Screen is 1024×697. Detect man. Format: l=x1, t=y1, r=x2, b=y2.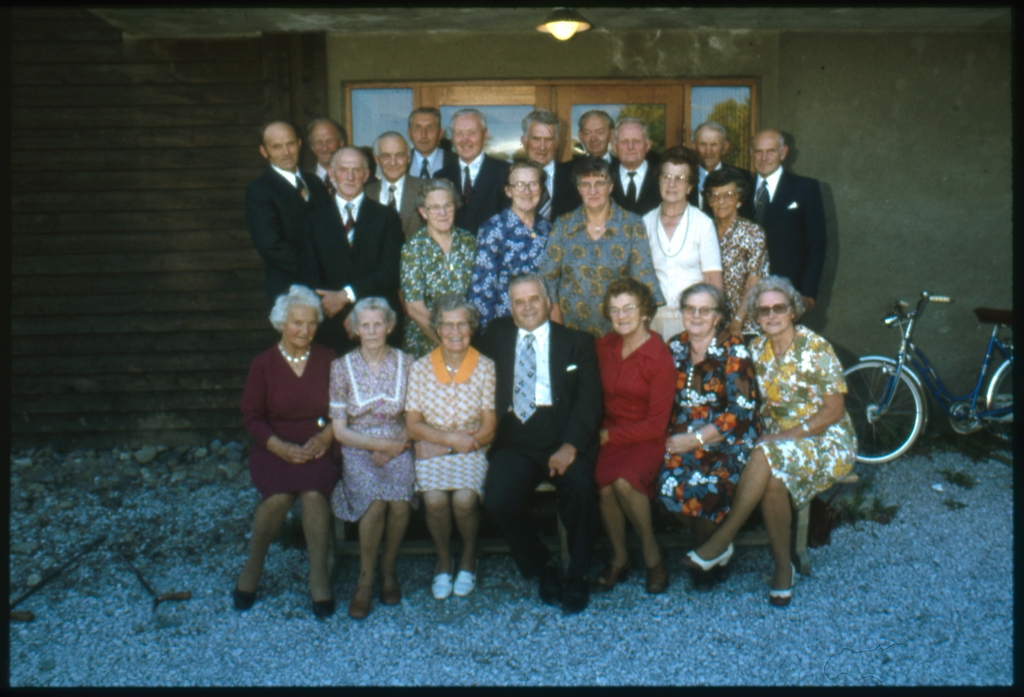
l=604, t=114, r=666, b=230.
